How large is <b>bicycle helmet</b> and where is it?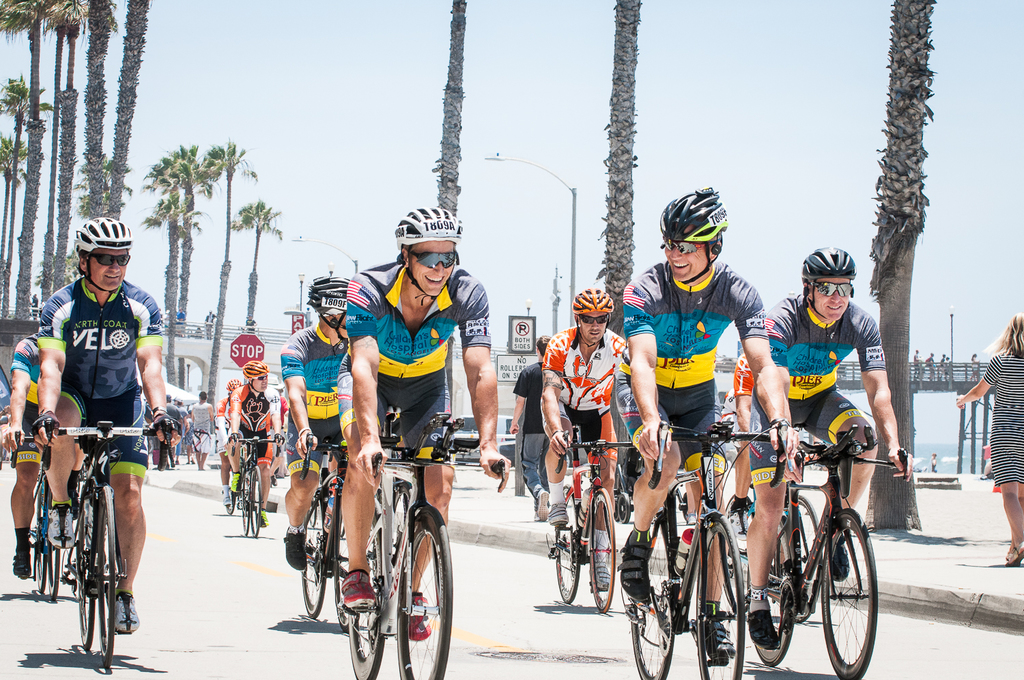
Bounding box: region(569, 292, 614, 322).
